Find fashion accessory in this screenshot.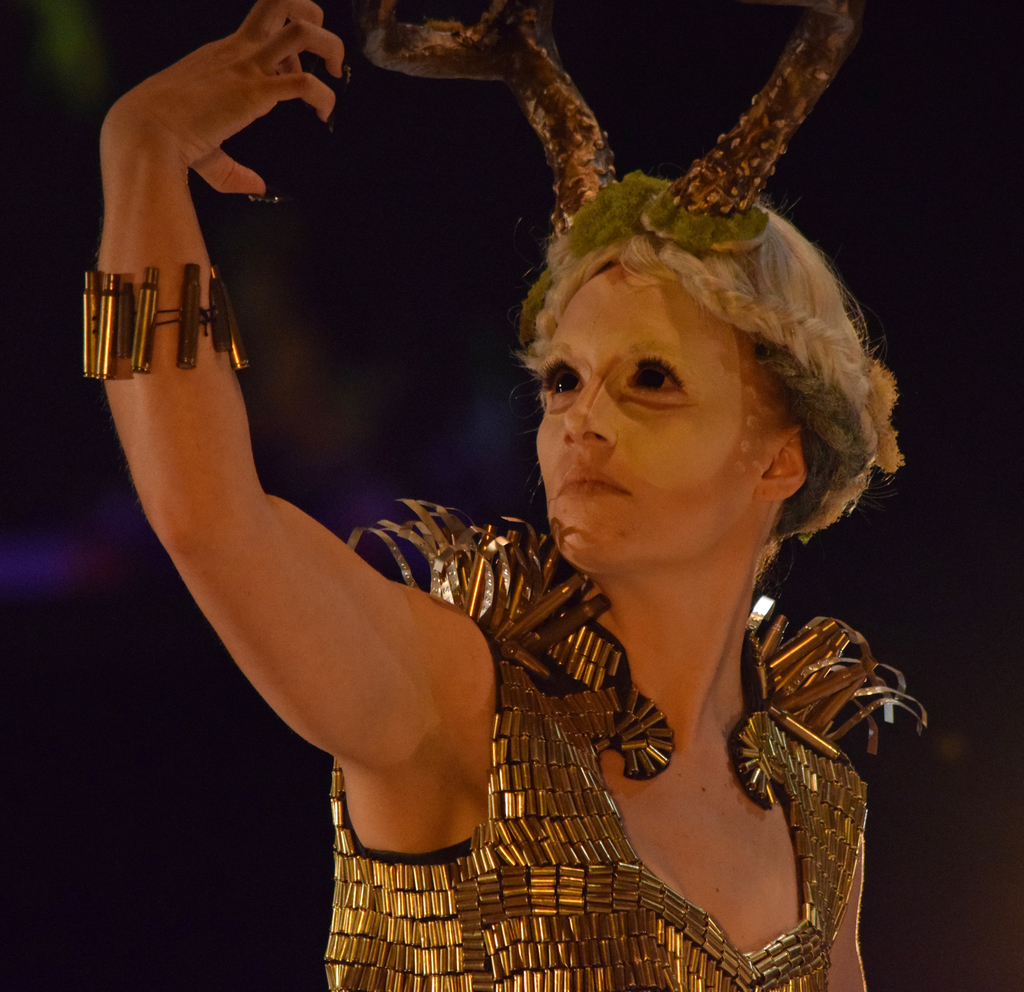
The bounding box for fashion accessory is BBox(356, 3, 858, 342).
